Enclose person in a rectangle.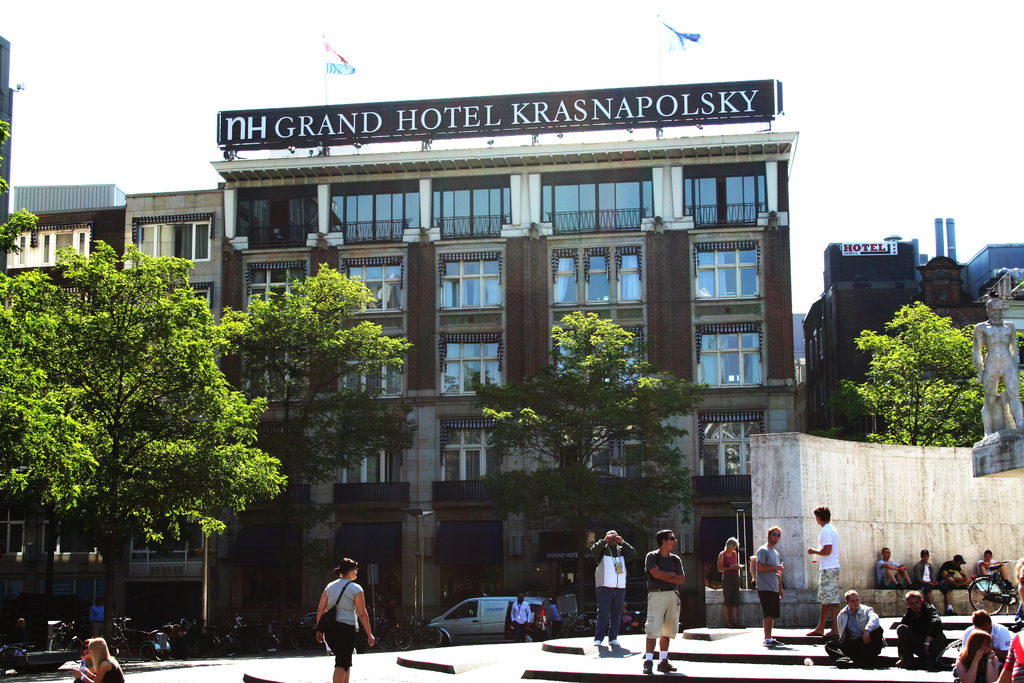
<region>953, 630, 1000, 682</region>.
